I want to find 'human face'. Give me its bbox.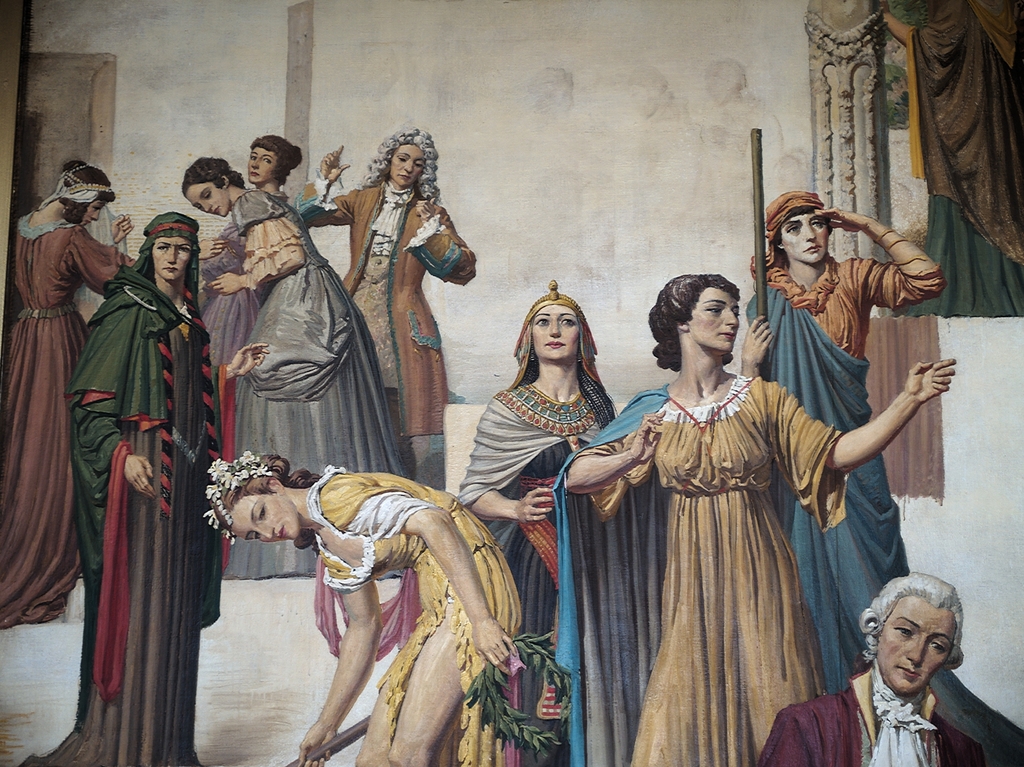
locate(769, 214, 829, 267).
